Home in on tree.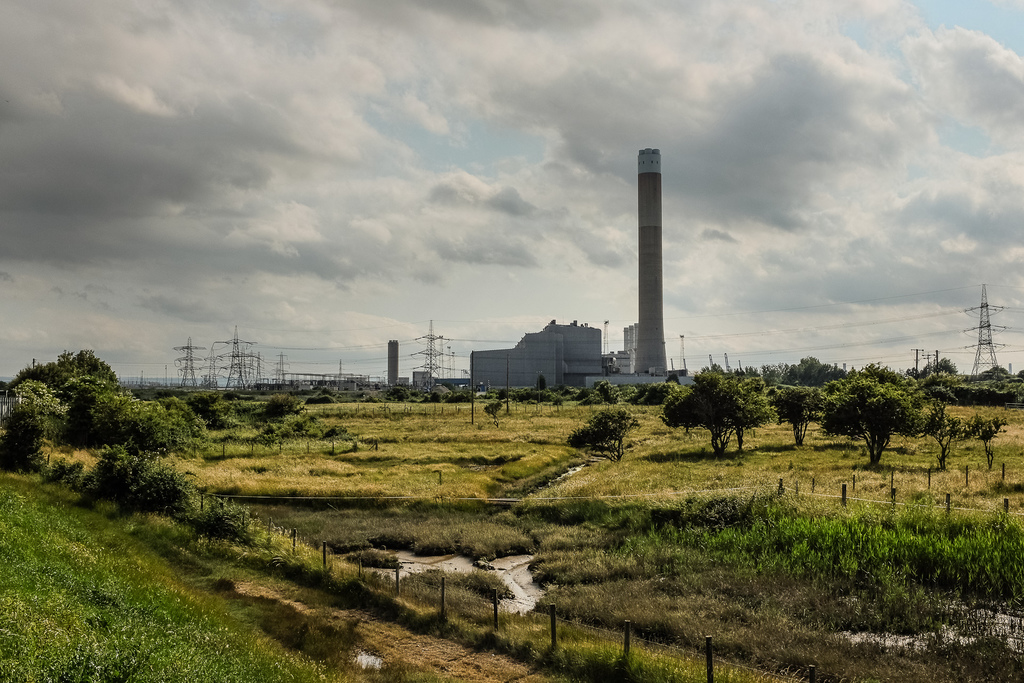
Homed in at box=[771, 345, 864, 405].
